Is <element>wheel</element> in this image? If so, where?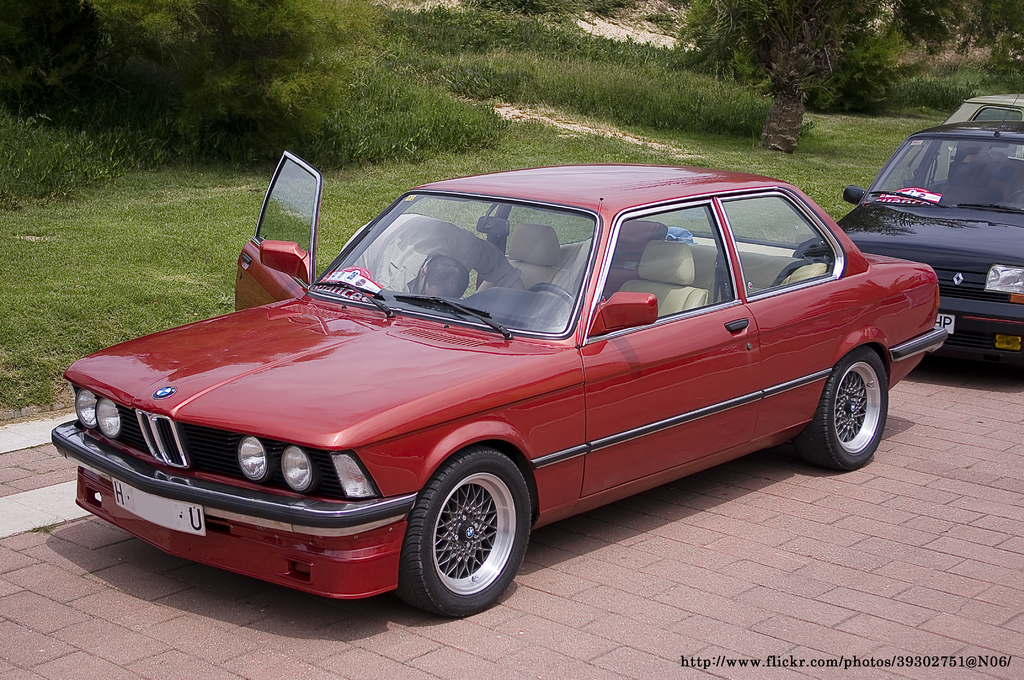
Yes, at Rect(394, 446, 541, 621).
